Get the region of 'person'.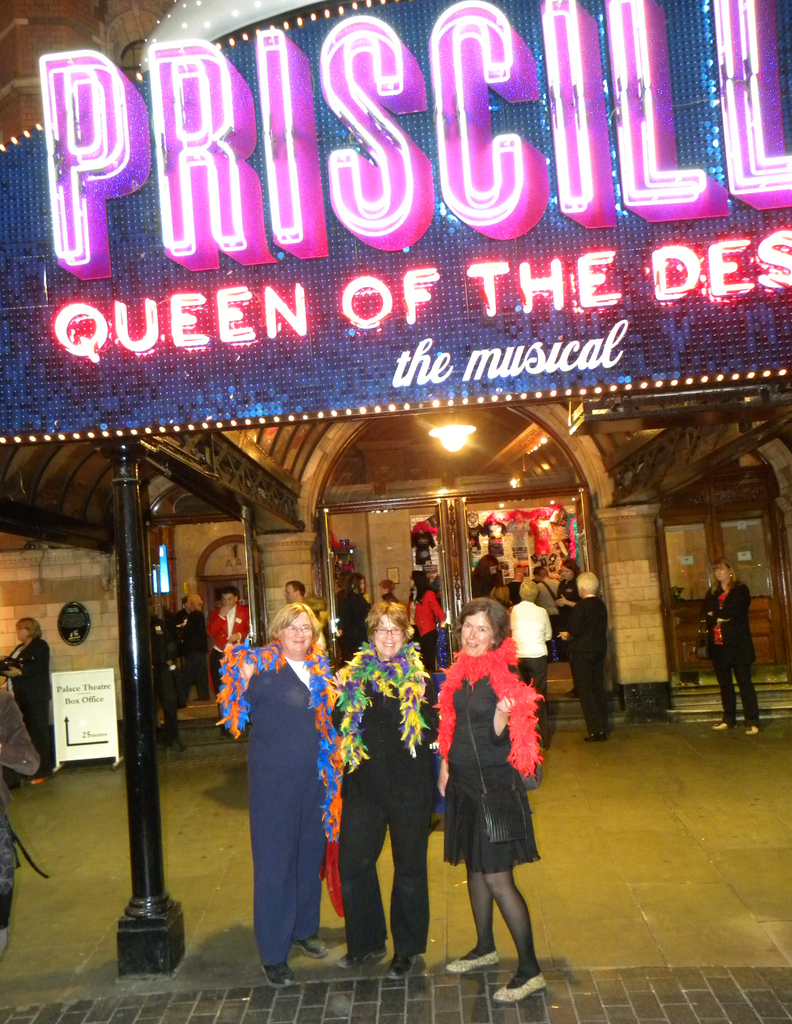
select_region(205, 588, 250, 691).
